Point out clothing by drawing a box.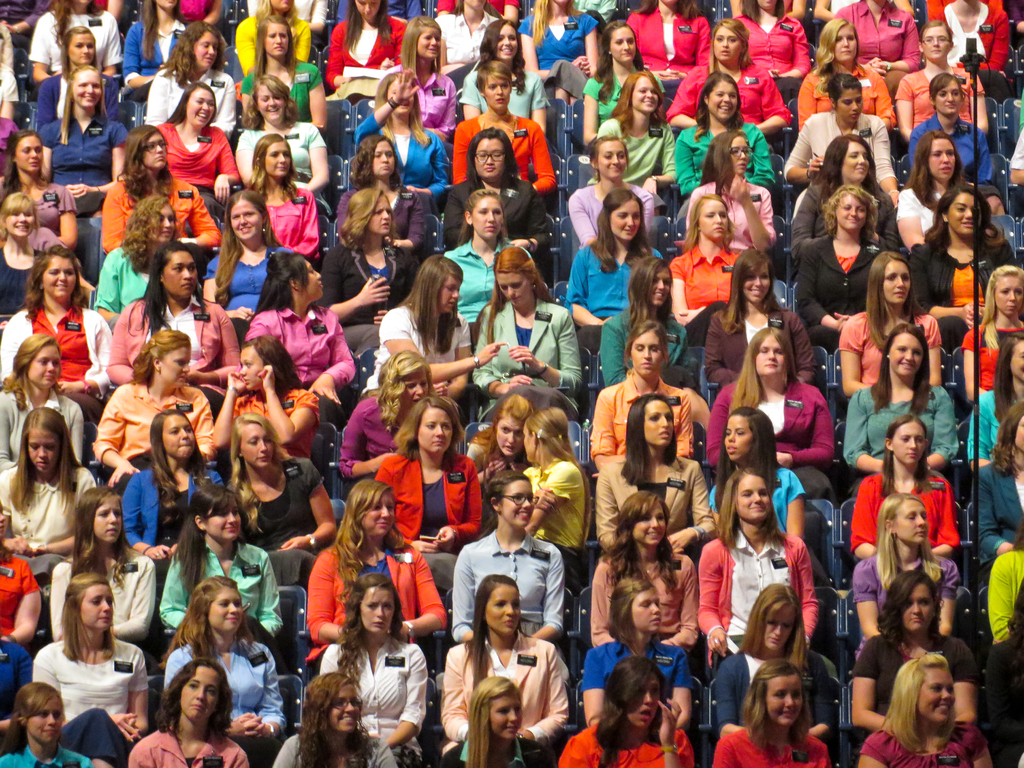
bbox(596, 115, 678, 207).
